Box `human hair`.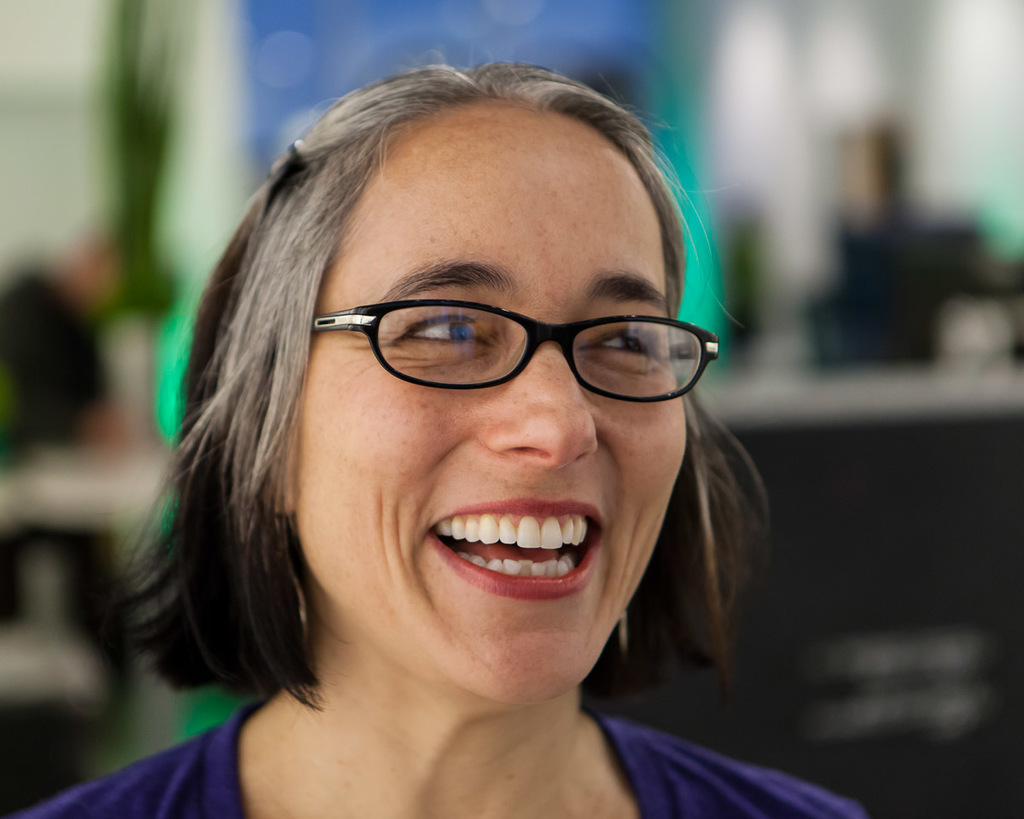
{"left": 152, "top": 51, "right": 762, "bottom": 747}.
